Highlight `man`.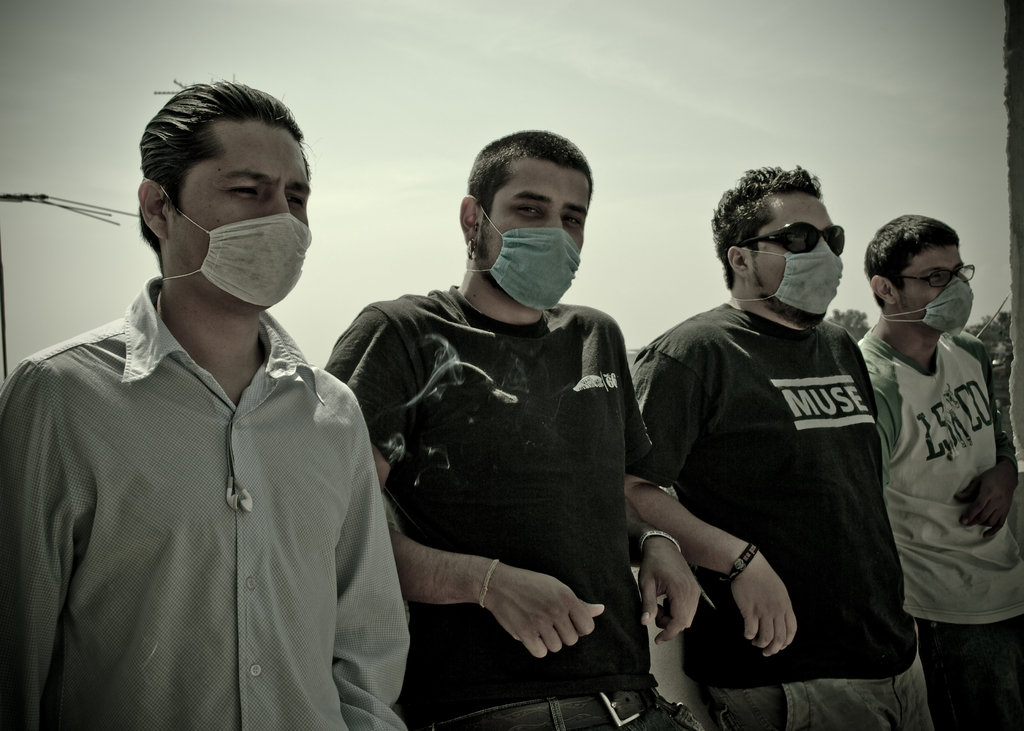
Highlighted region: {"x1": 325, "y1": 127, "x2": 699, "y2": 730}.
